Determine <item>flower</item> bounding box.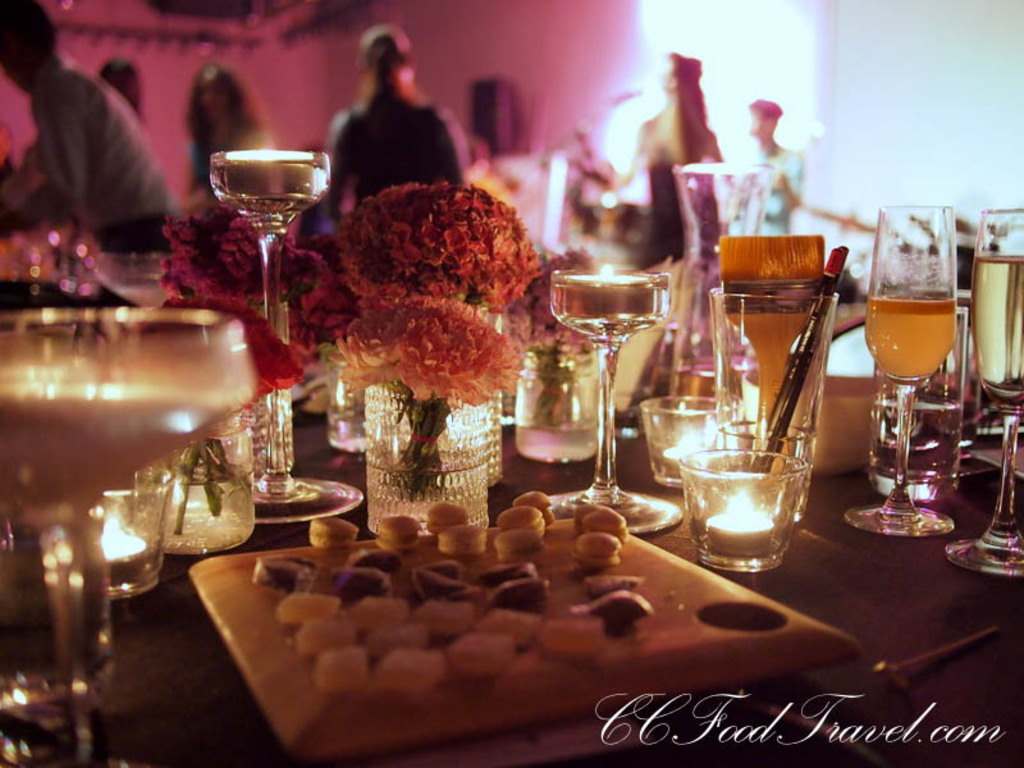
Determined: 497,246,608,352.
